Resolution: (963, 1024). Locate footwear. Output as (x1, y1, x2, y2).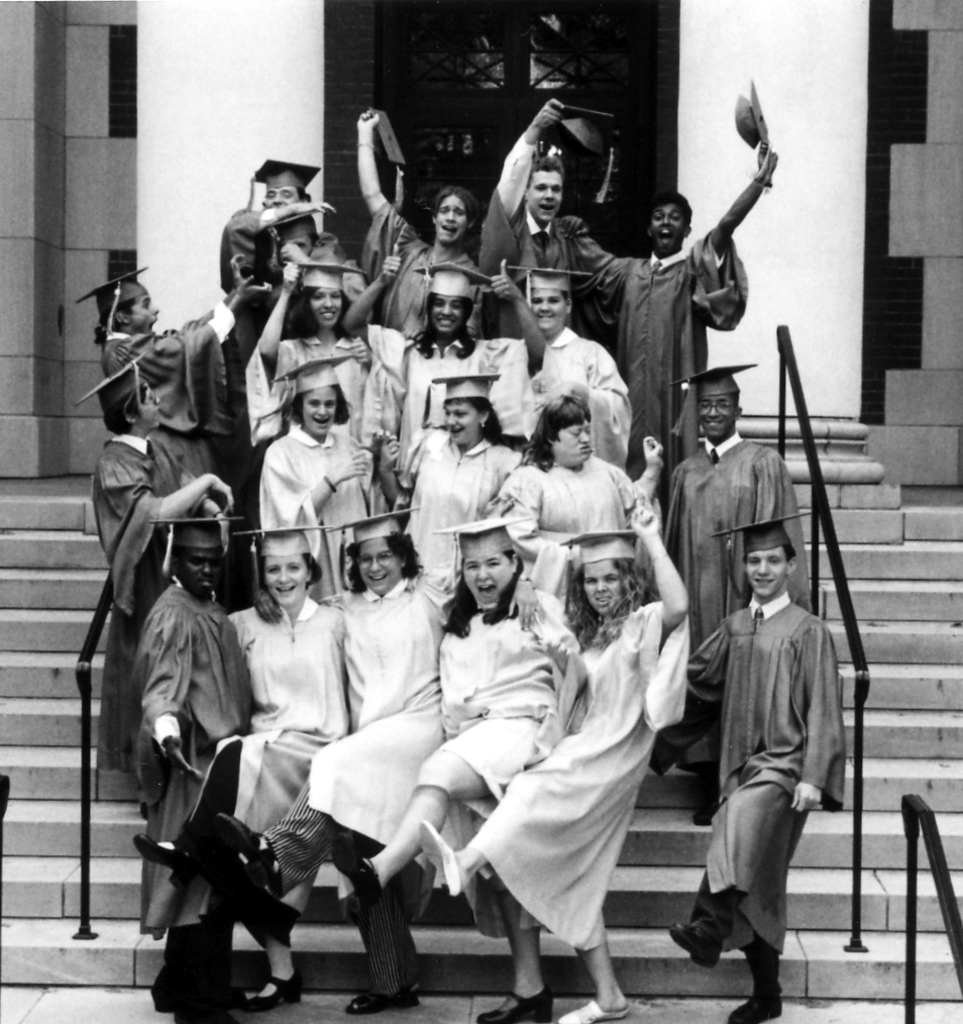
(145, 984, 172, 1012).
